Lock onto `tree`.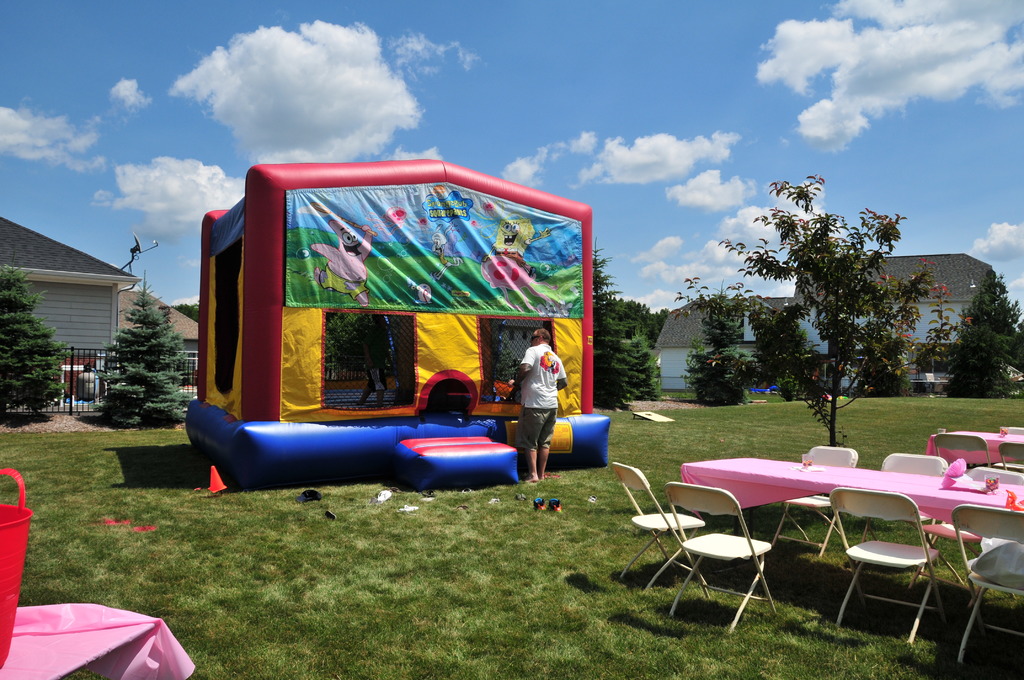
Locked: crop(0, 268, 70, 416).
